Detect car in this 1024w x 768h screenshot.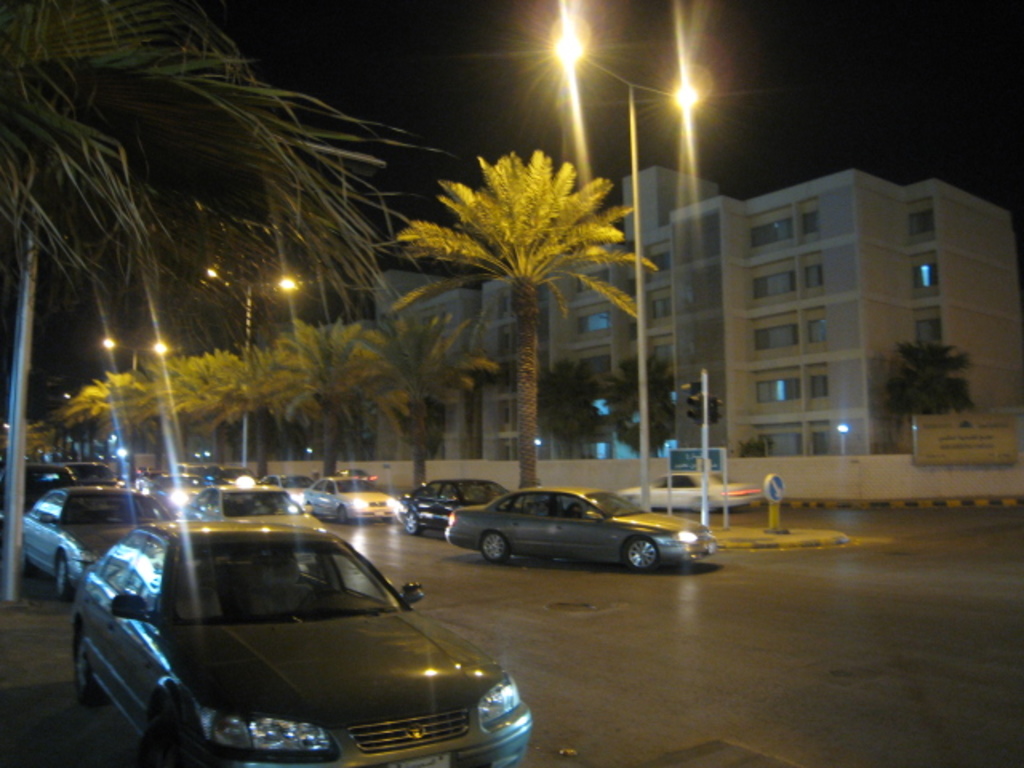
Detection: bbox(187, 488, 315, 526).
